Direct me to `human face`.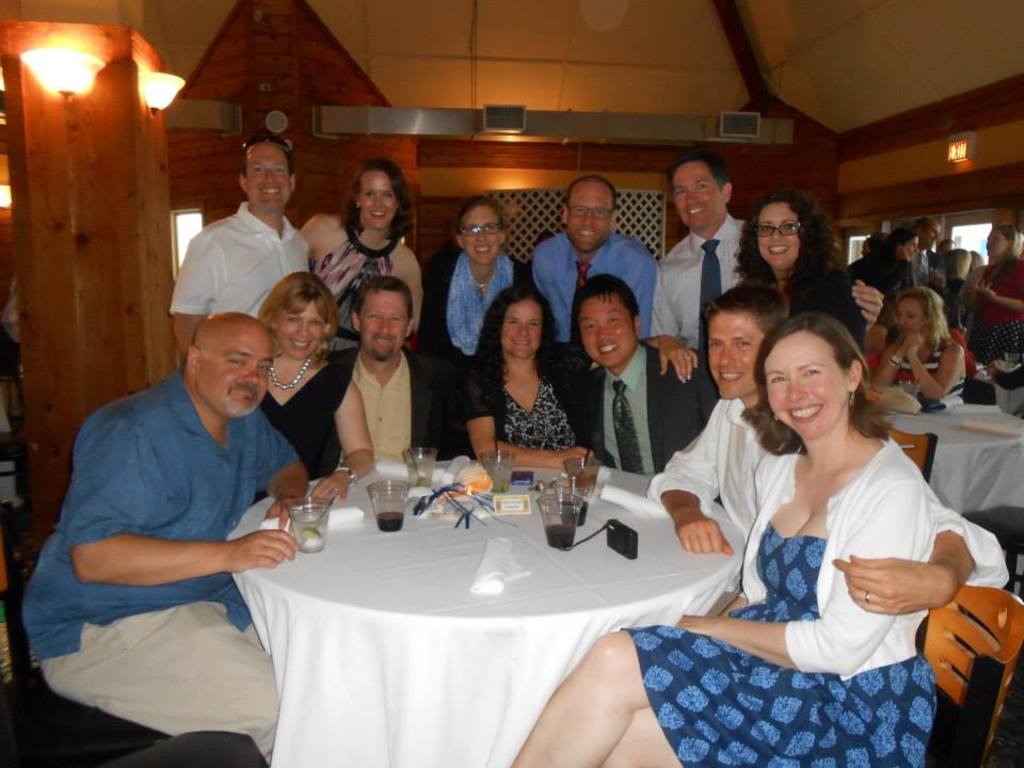
Direction: 561,182,613,257.
